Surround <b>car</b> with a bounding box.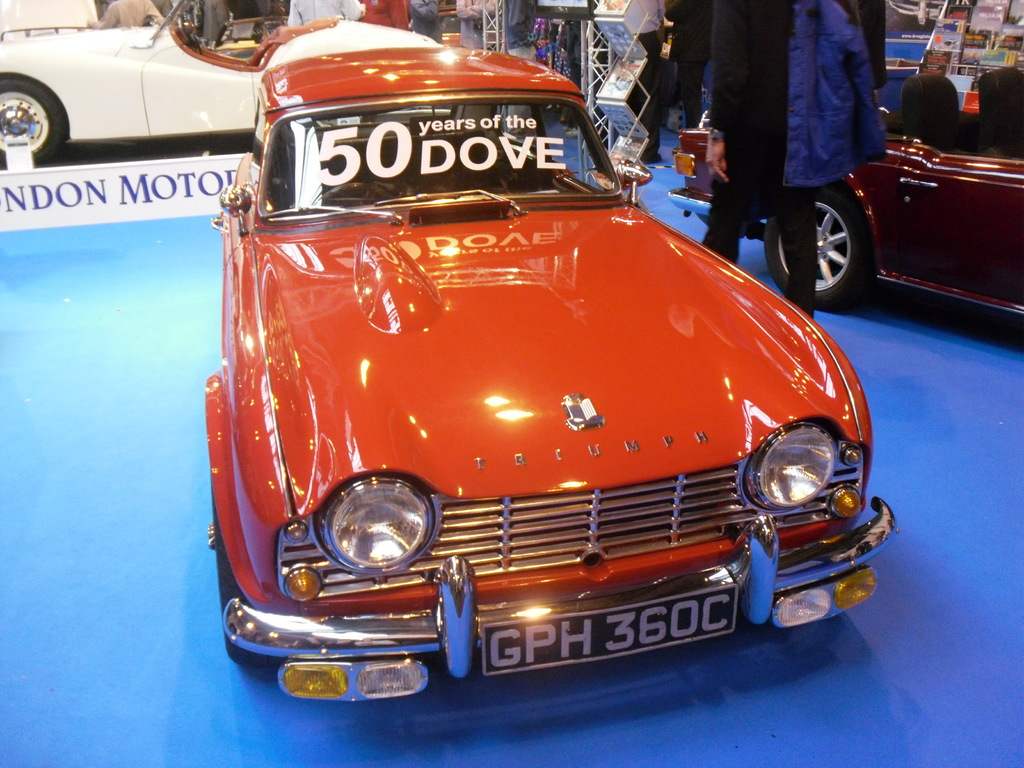
662,65,1023,322.
